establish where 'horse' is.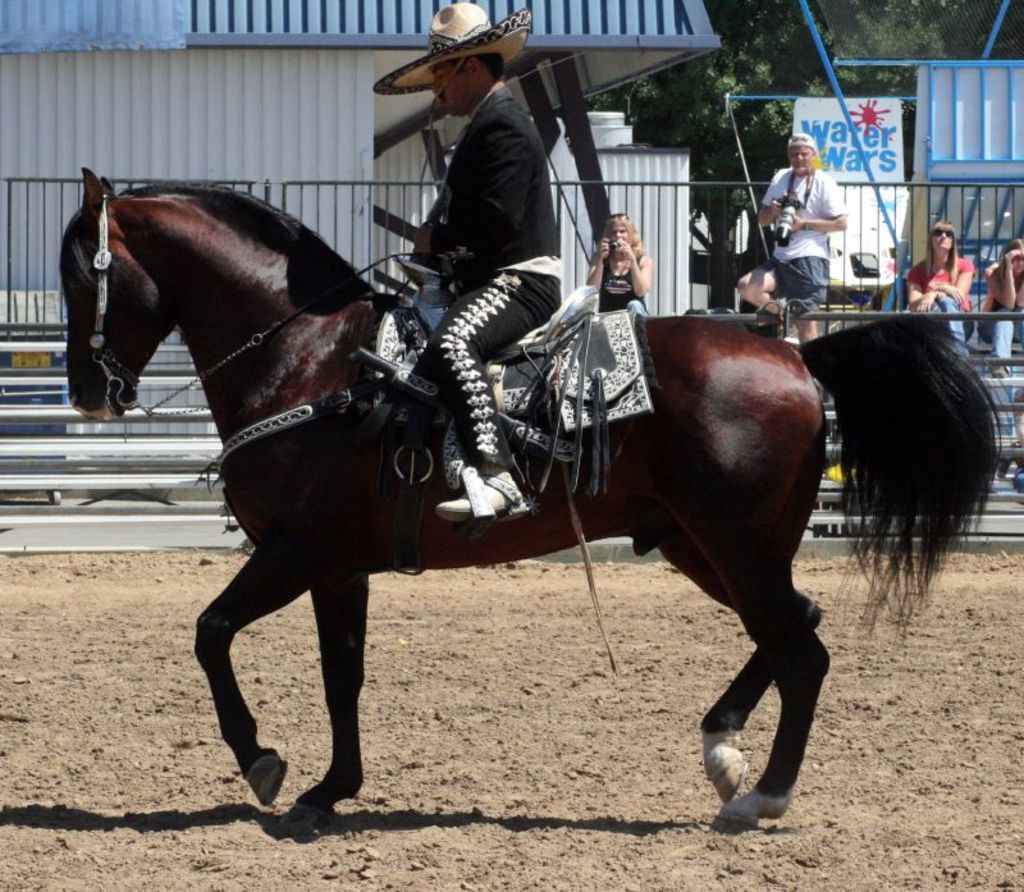
Established at 55, 163, 1006, 834.
